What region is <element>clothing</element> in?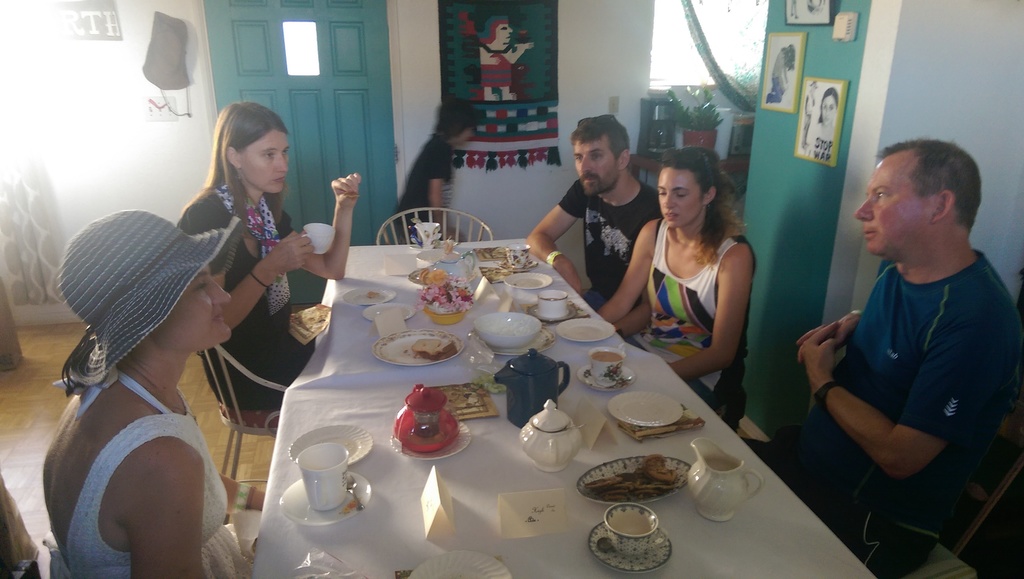
rect(563, 172, 666, 323).
